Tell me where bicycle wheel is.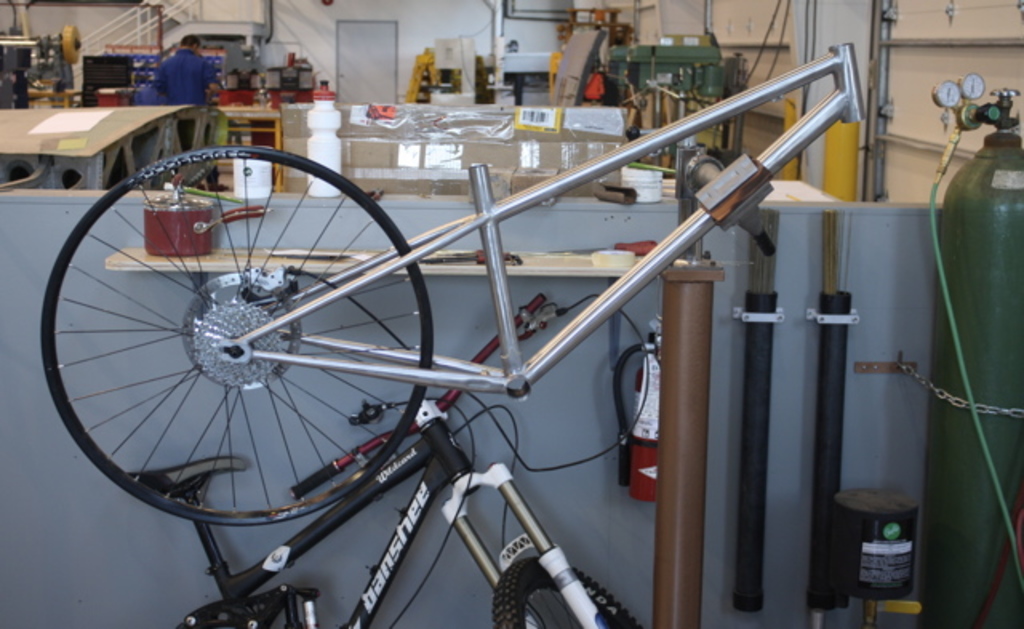
bicycle wheel is at [x1=490, y1=552, x2=645, y2=627].
